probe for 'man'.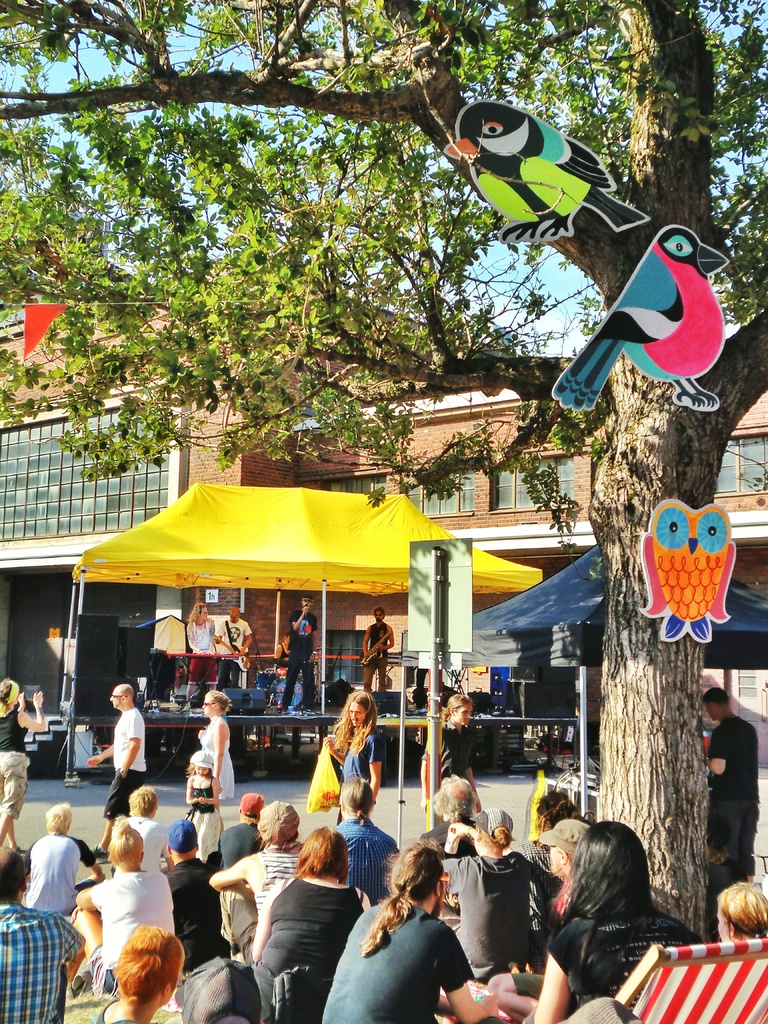
Probe result: select_region(419, 694, 479, 820).
